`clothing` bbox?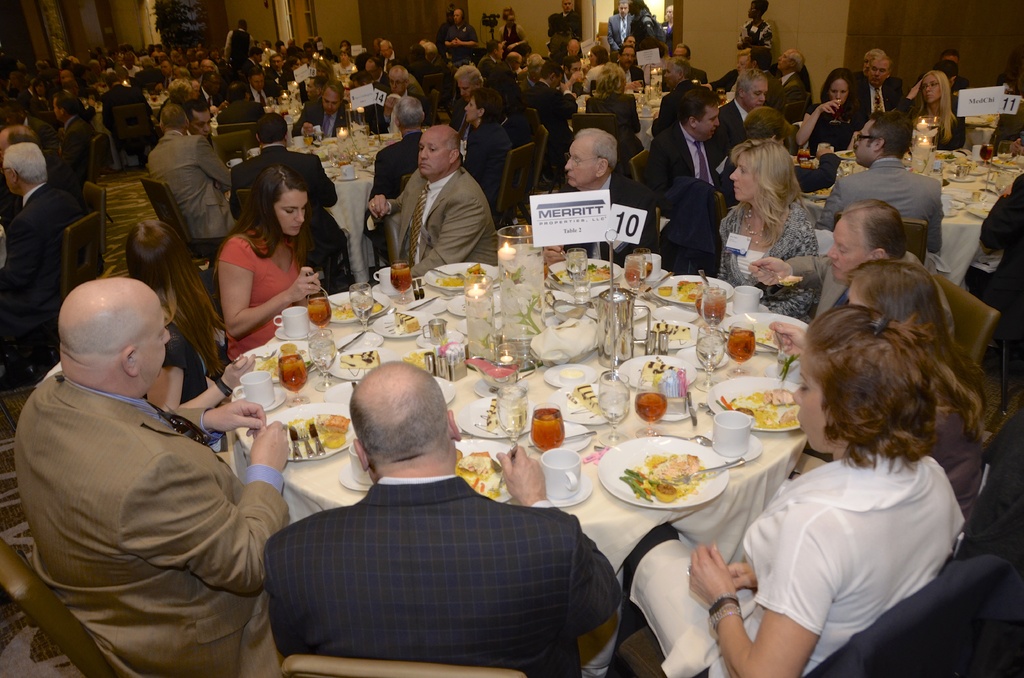
pyautogui.locateOnScreen(371, 76, 389, 129)
